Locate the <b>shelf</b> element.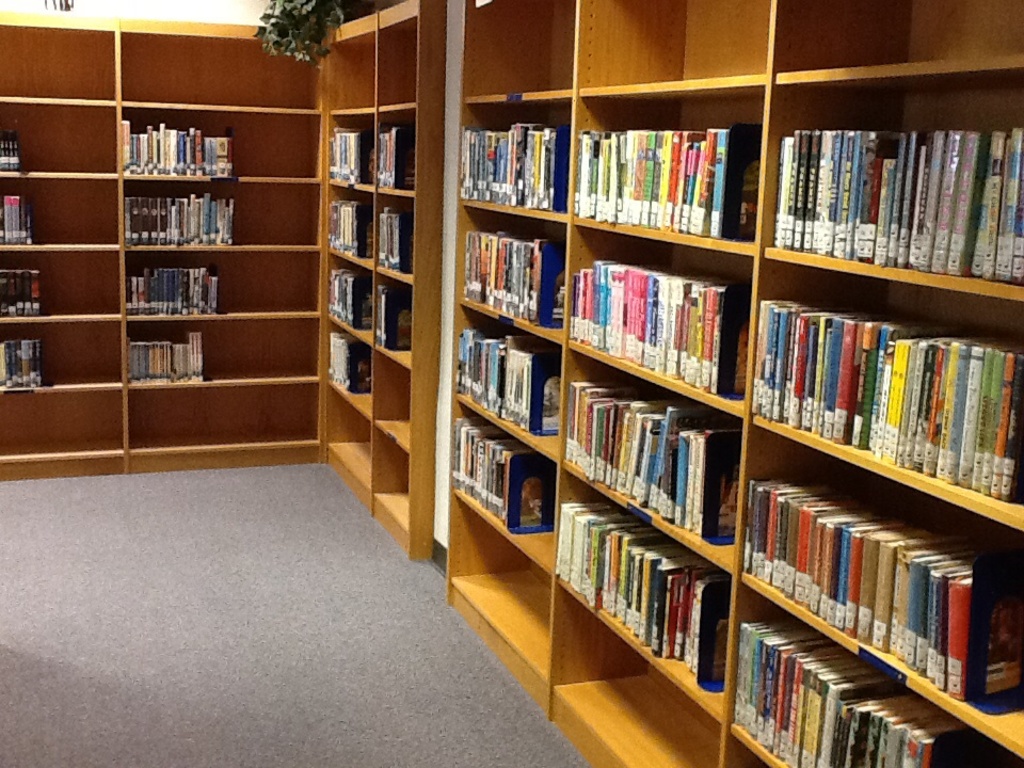
Element bbox: (x1=325, y1=110, x2=378, y2=201).
